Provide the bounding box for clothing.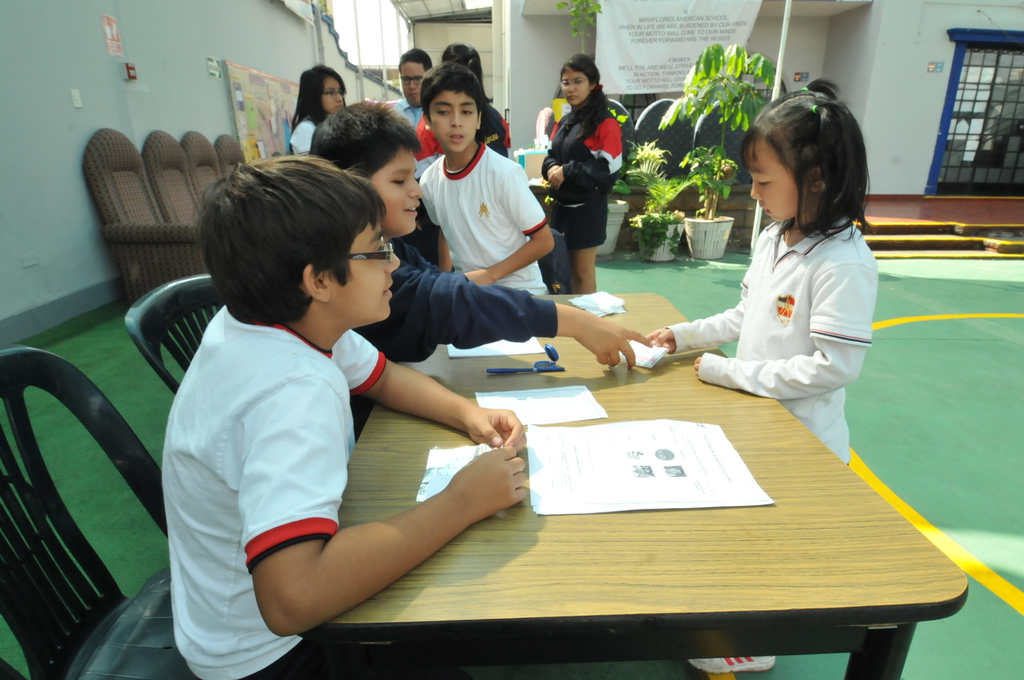
x1=160 y1=306 x2=476 y2=679.
